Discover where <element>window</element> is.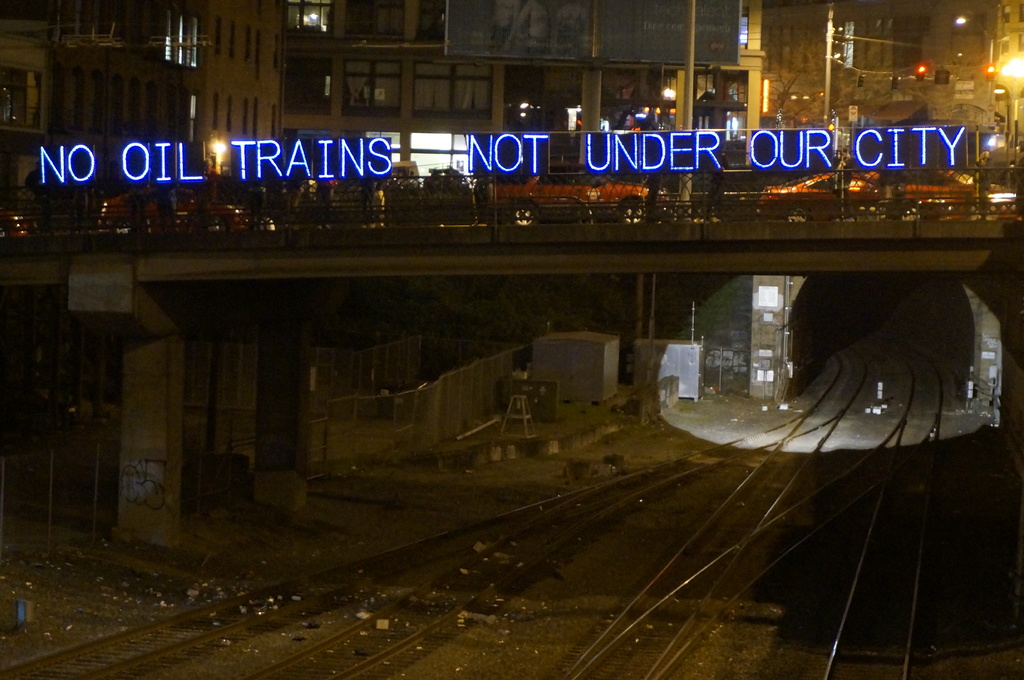
Discovered at 340, 59, 401, 118.
